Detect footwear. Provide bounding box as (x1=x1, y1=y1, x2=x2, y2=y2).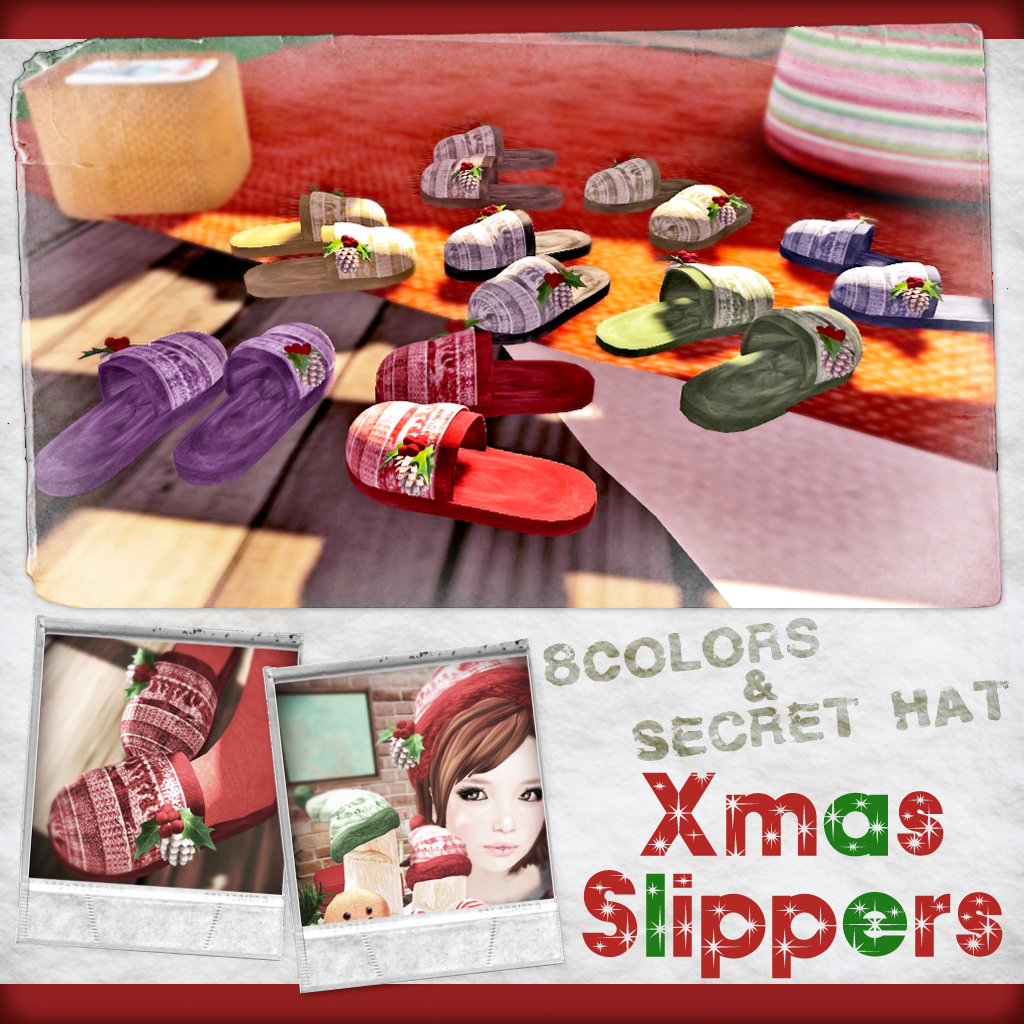
(x1=647, y1=180, x2=750, y2=246).
